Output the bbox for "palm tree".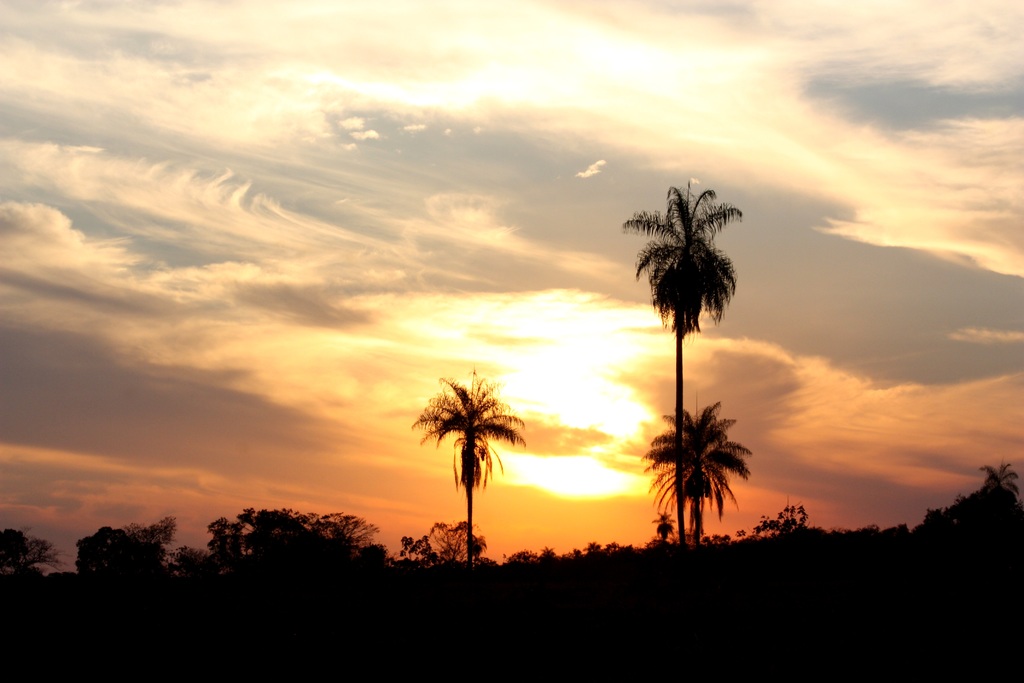
{"x1": 638, "y1": 202, "x2": 744, "y2": 530}.
